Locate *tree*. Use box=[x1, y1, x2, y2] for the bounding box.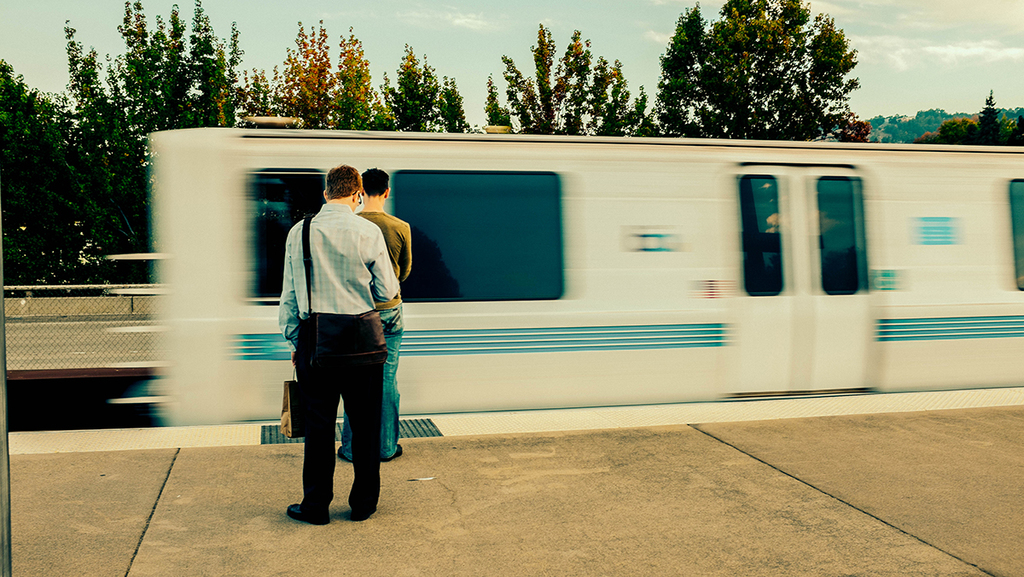
box=[113, 0, 154, 141].
